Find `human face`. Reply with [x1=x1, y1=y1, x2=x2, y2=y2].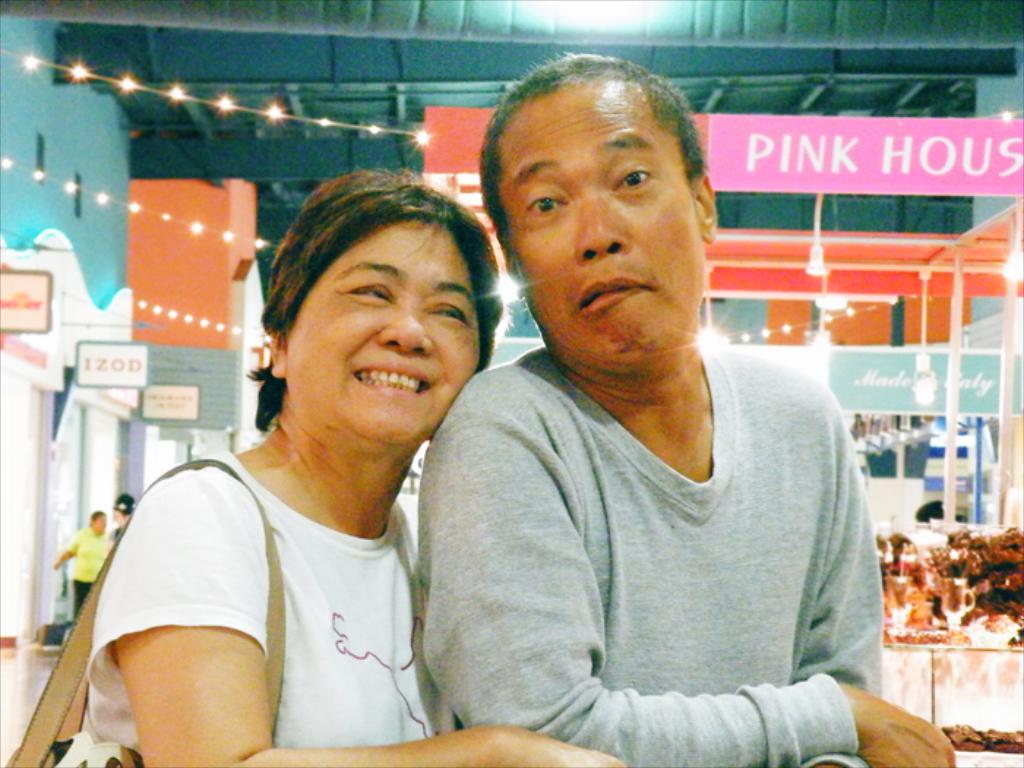
[x1=287, y1=219, x2=483, y2=445].
